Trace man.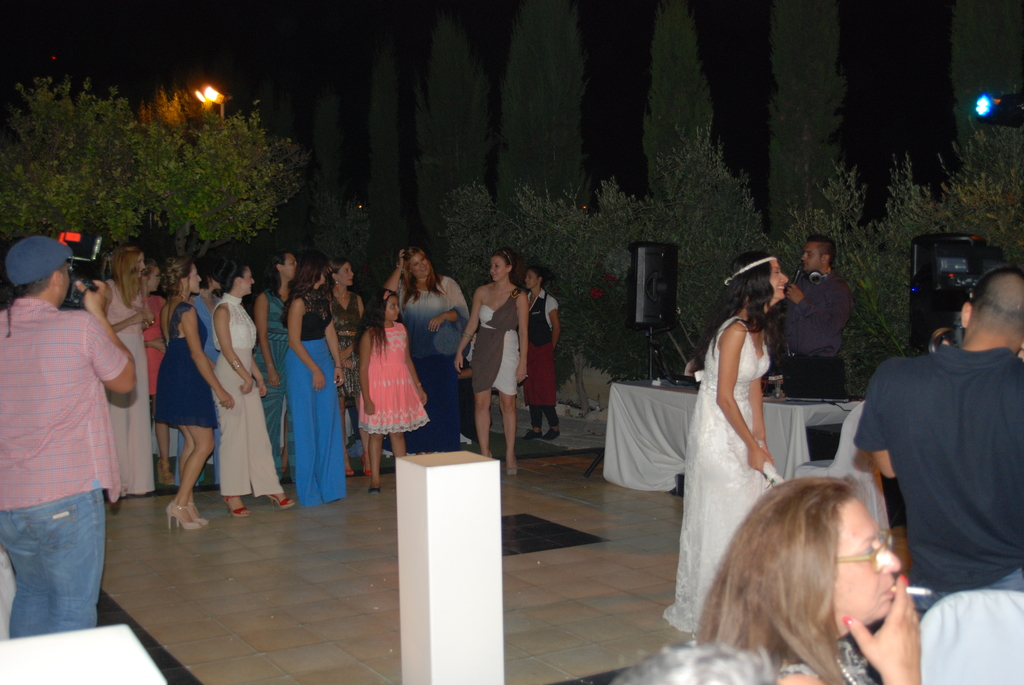
Traced to 851, 257, 1016, 643.
